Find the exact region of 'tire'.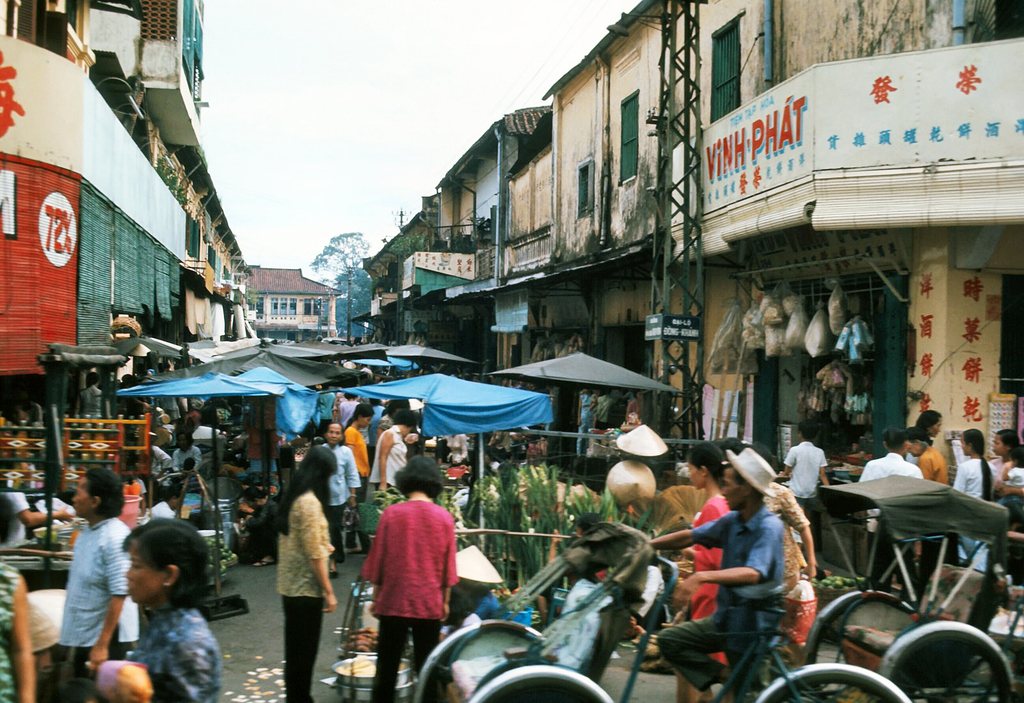
Exact region: bbox(806, 583, 939, 674).
